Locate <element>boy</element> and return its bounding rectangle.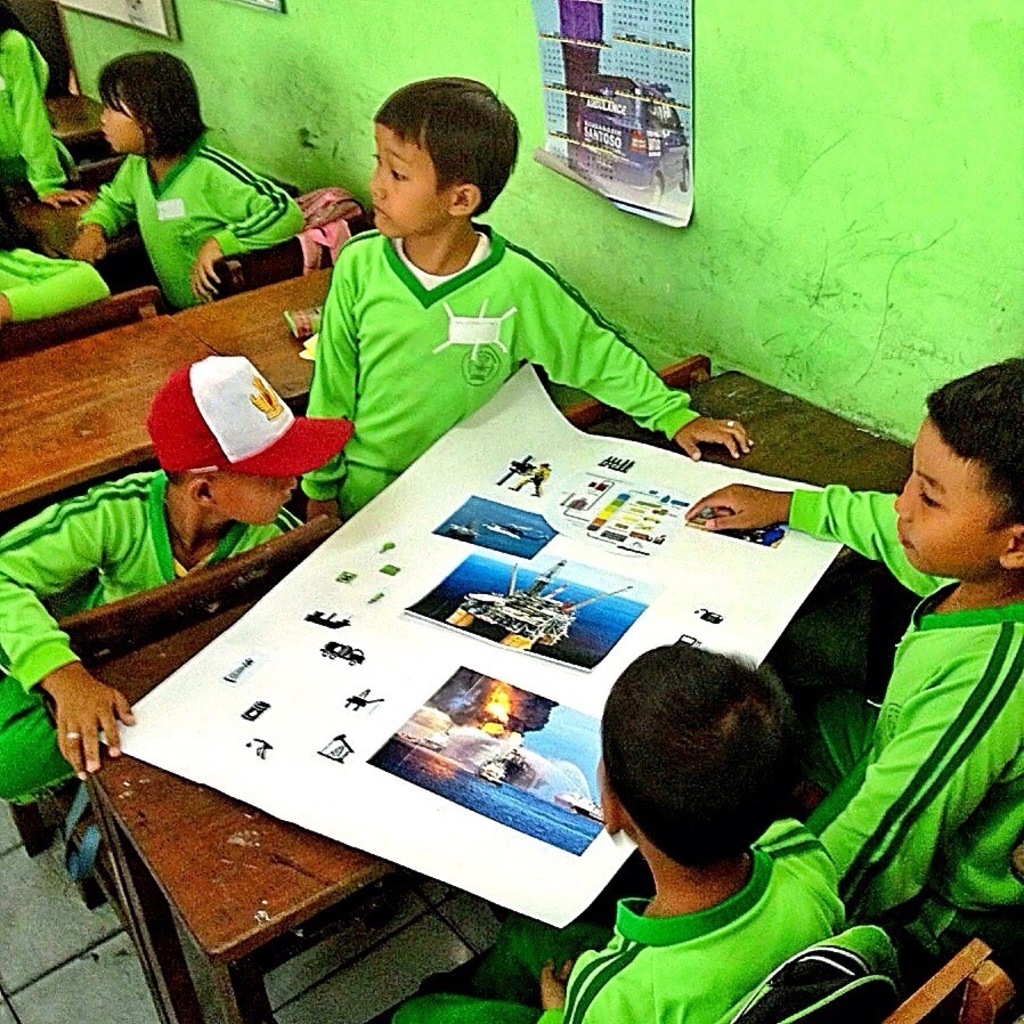
pyautogui.locateOnScreen(393, 641, 843, 1023).
